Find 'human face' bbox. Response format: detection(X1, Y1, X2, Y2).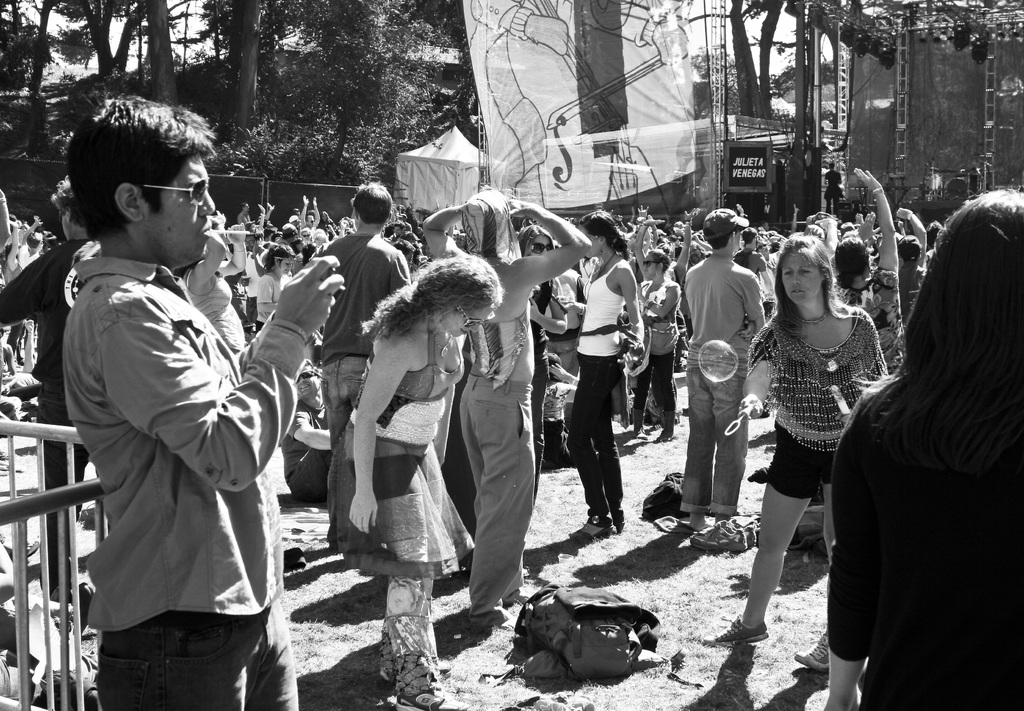
detection(209, 224, 231, 257).
